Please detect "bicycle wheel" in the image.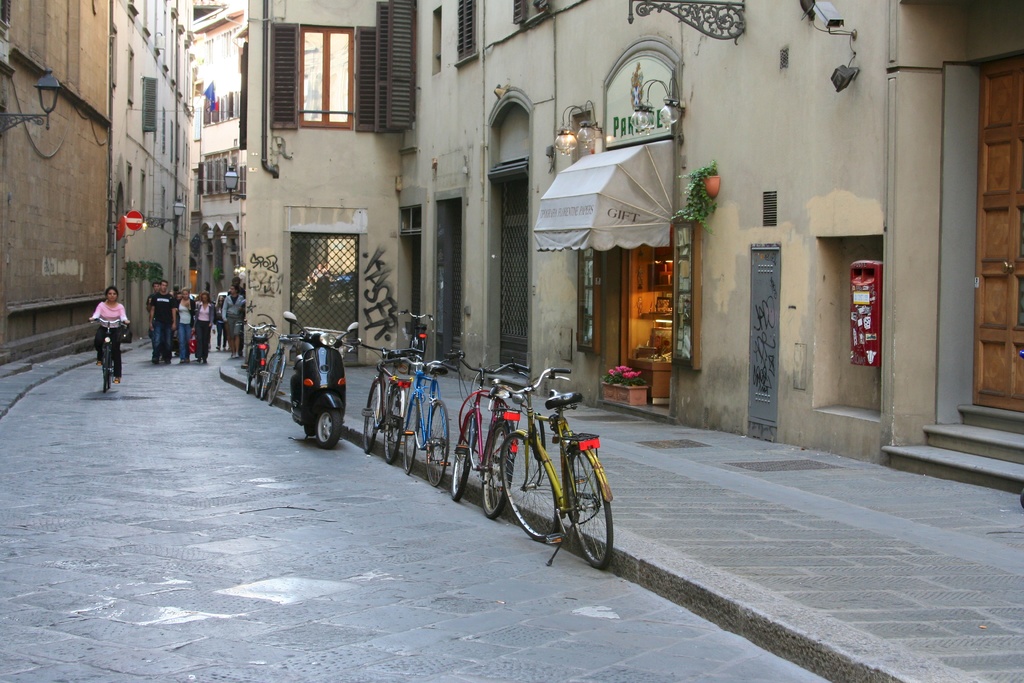
(left=269, top=362, right=285, bottom=406).
